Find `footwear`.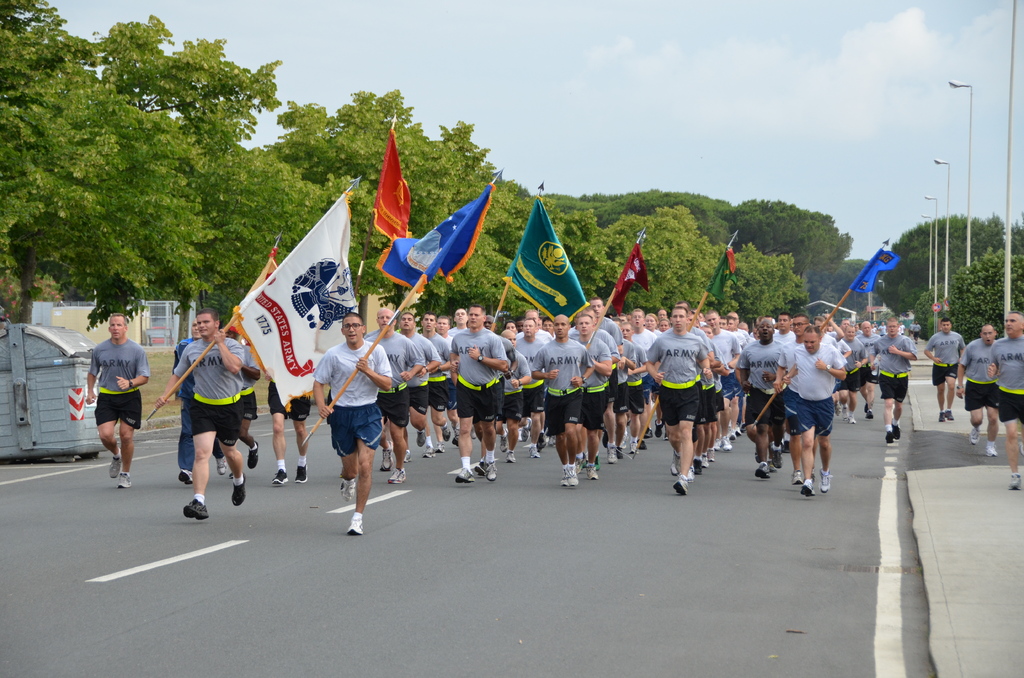
region(569, 469, 579, 485).
